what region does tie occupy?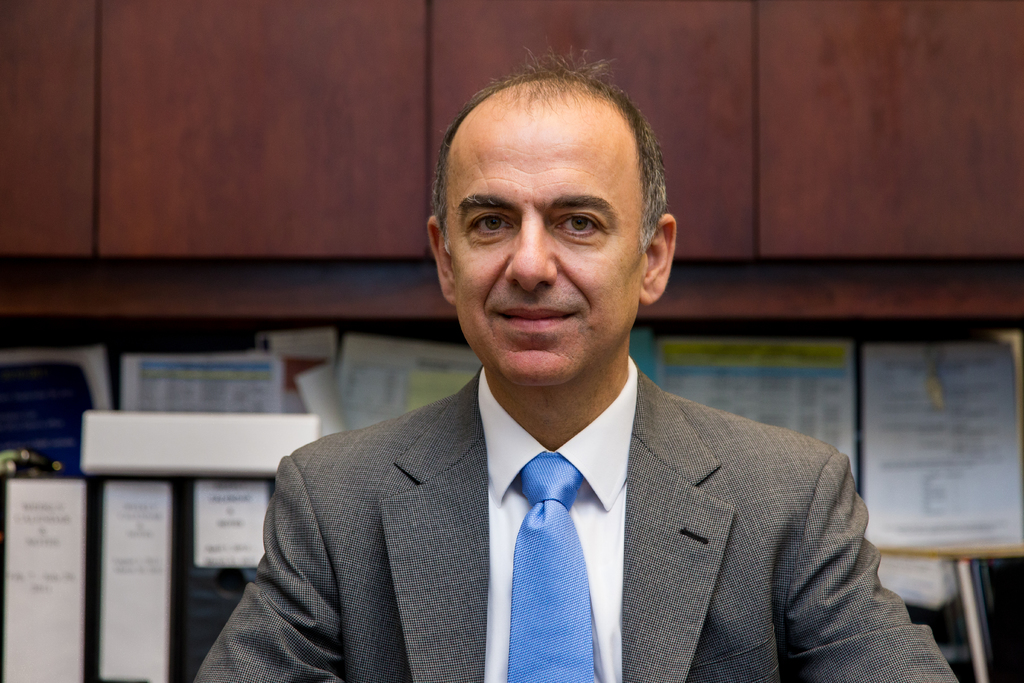
[508,450,600,682].
